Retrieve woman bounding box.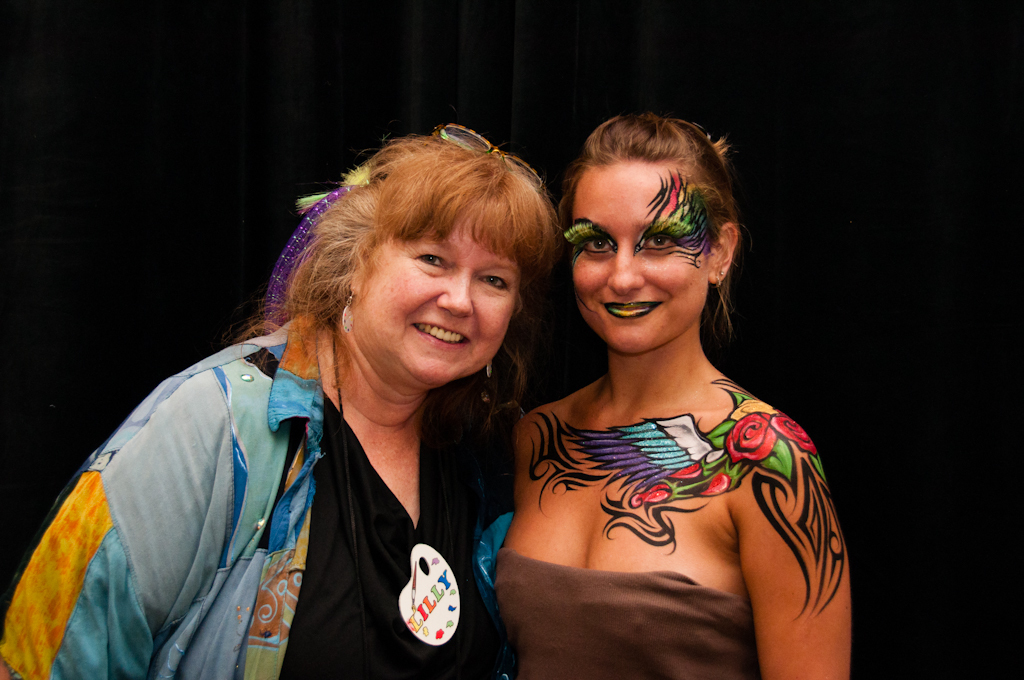
Bounding box: <box>519,122,838,678</box>.
